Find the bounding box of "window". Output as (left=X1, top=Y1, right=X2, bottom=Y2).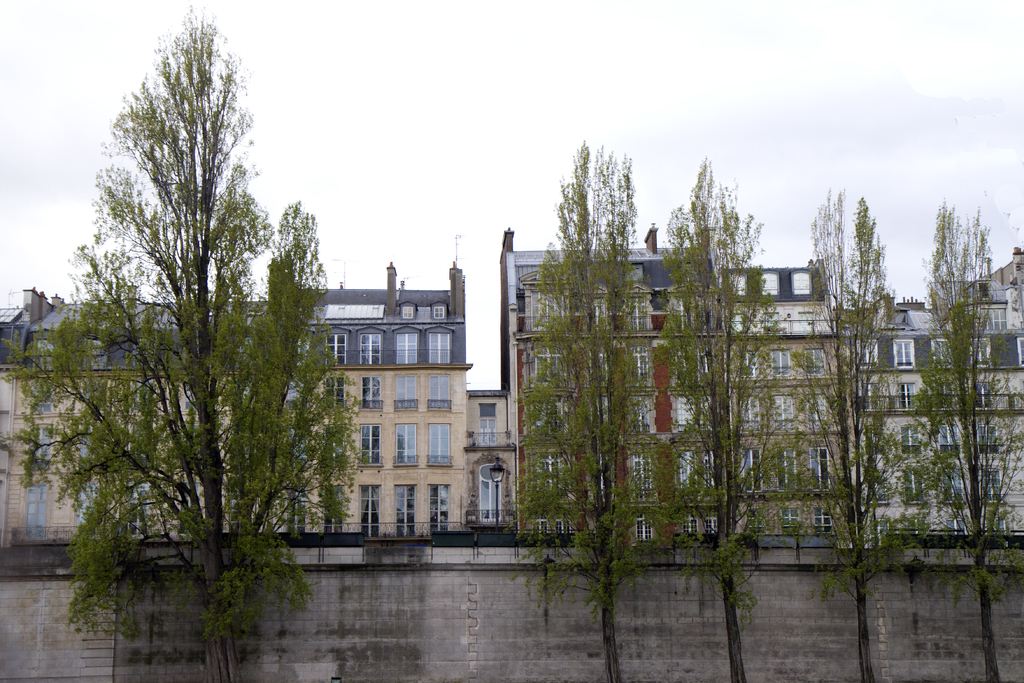
(left=724, top=274, right=751, bottom=298).
